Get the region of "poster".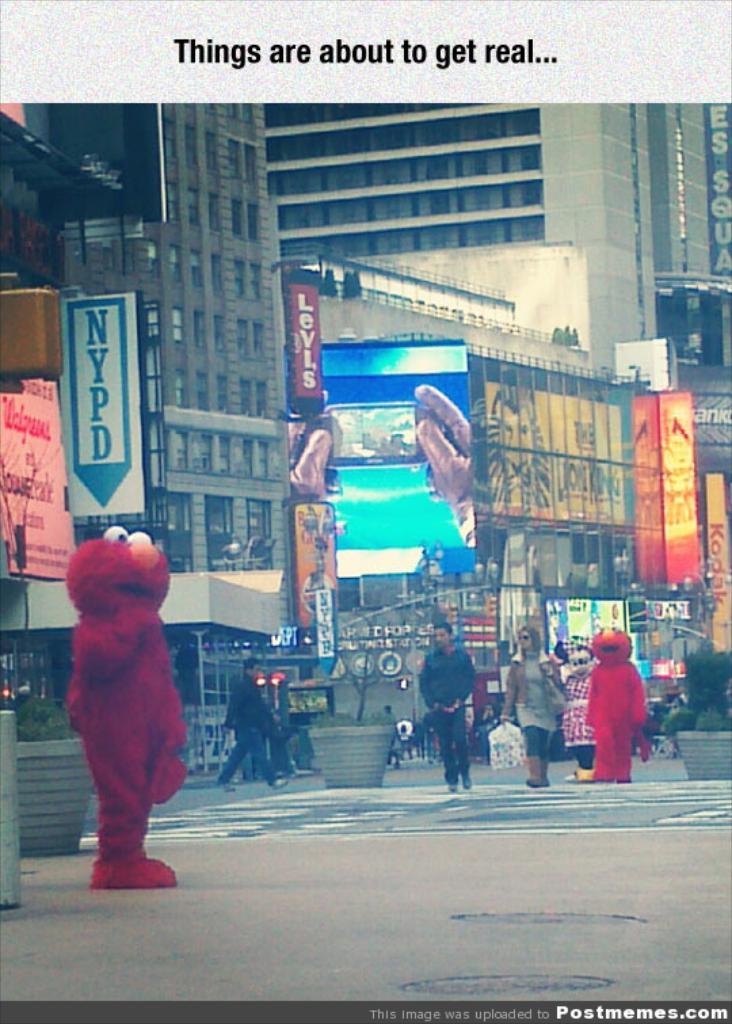
(left=314, top=324, right=474, bottom=568).
